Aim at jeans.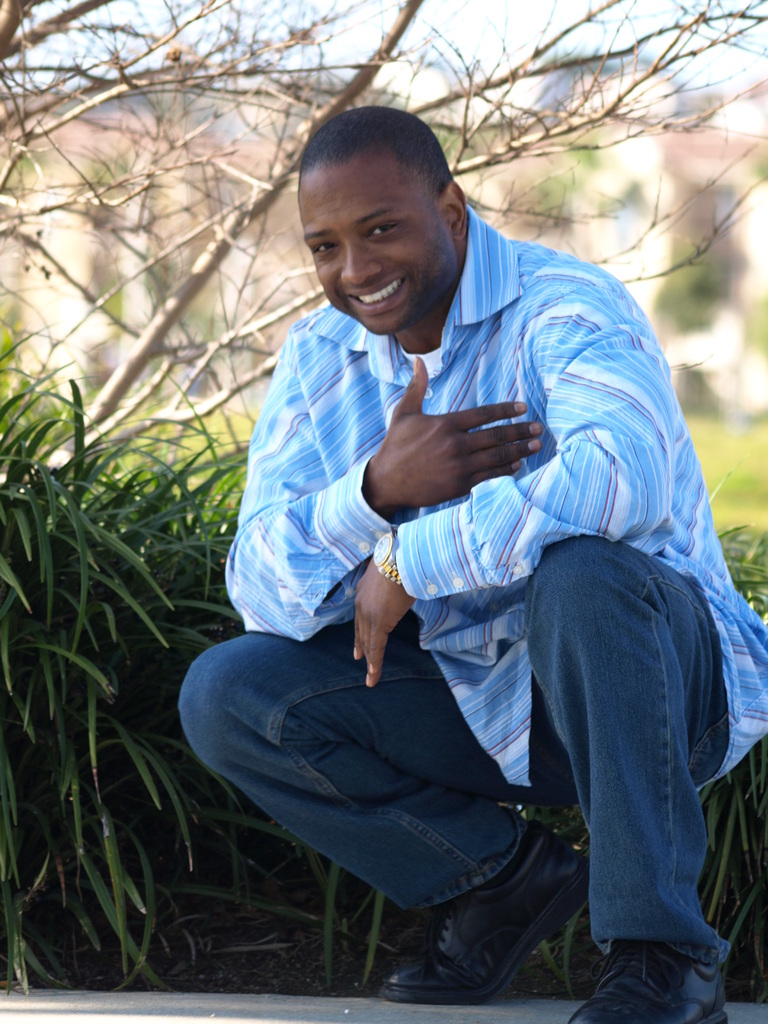
Aimed at x1=197 y1=593 x2=668 y2=972.
